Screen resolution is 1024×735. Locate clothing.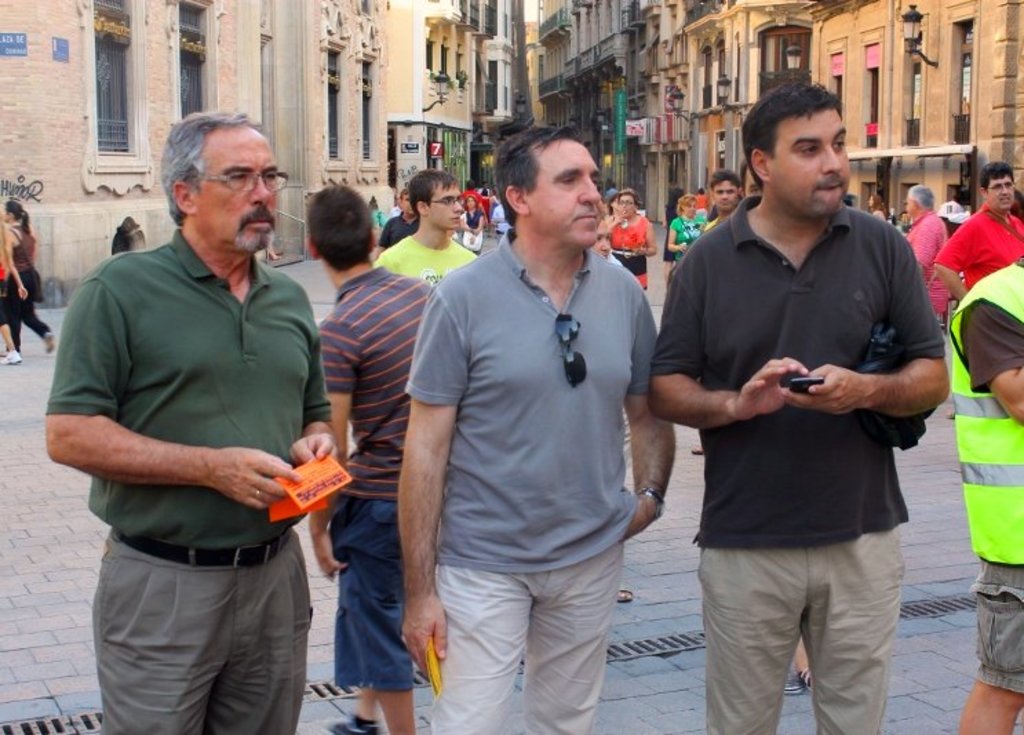
666:212:697:256.
